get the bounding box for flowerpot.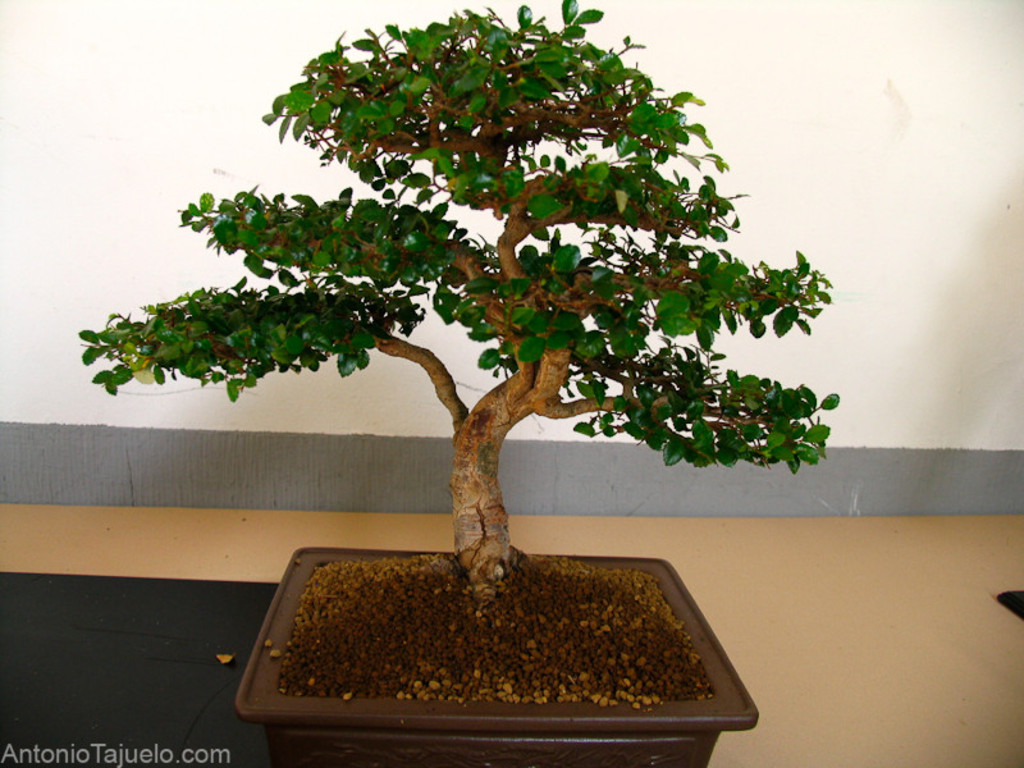
{"left": 259, "top": 539, "right": 730, "bottom": 760}.
